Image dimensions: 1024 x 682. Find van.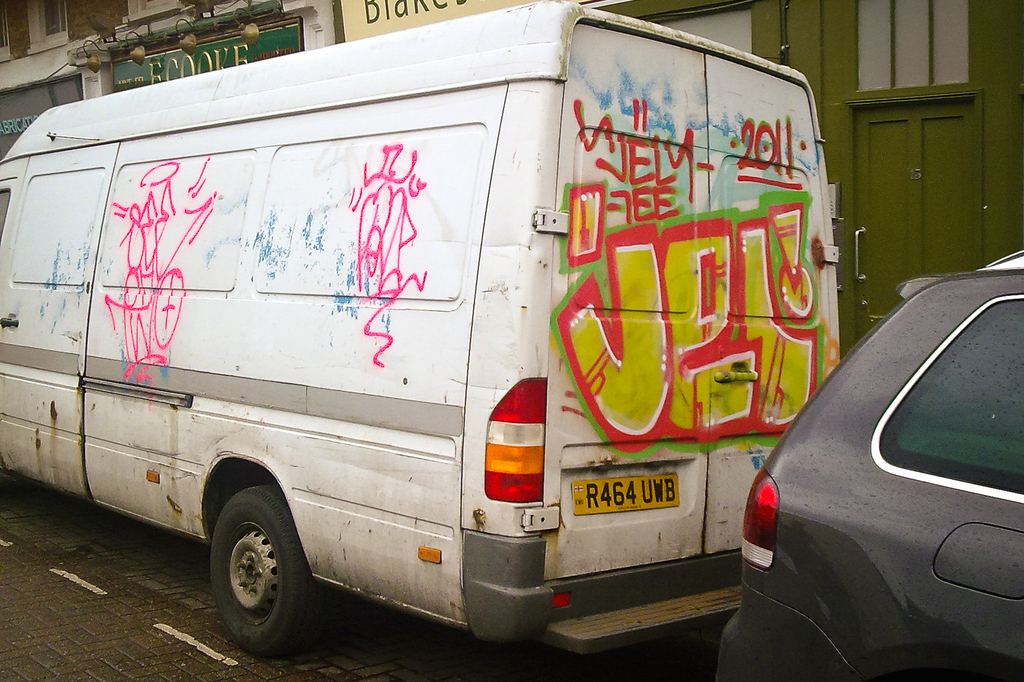
box=[0, 0, 845, 661].
